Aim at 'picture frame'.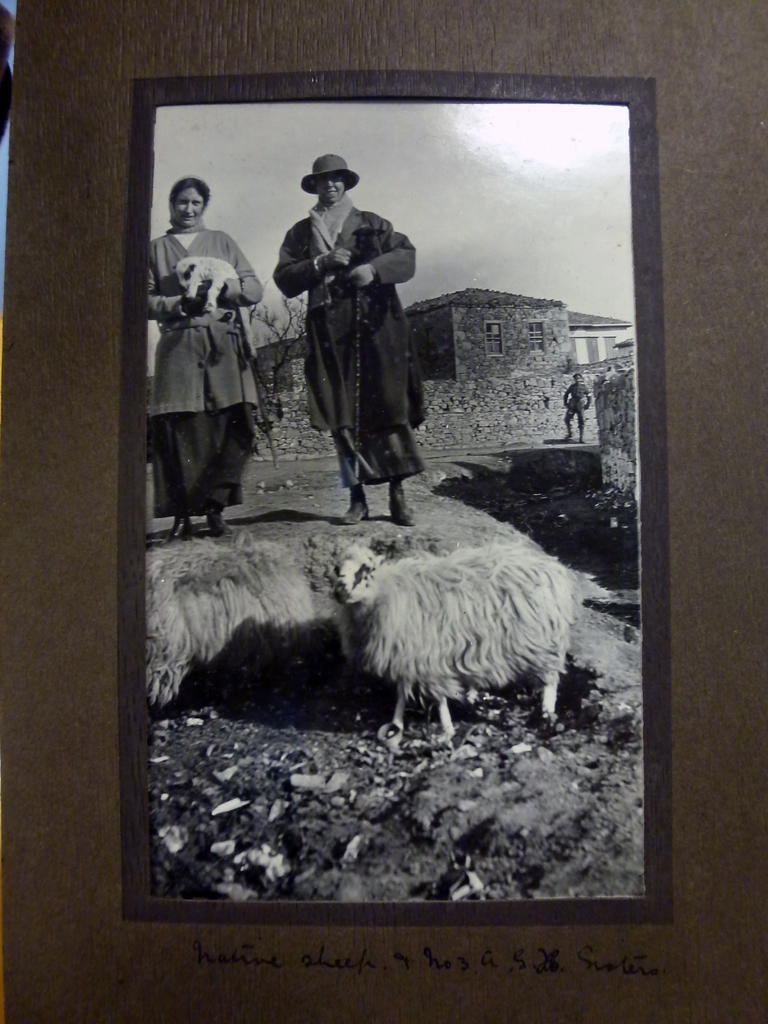
Aimed at bbox=[0, 0, 767, 1023].
